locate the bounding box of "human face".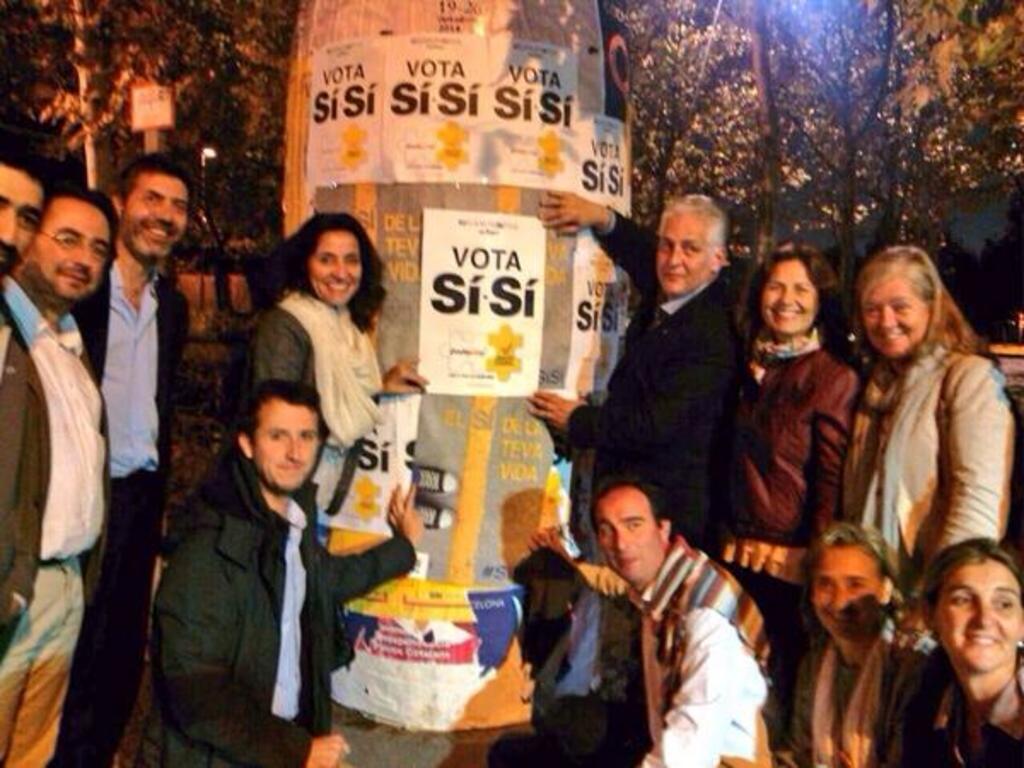
Bounding box: locate(930, 560, 1022, 669).
